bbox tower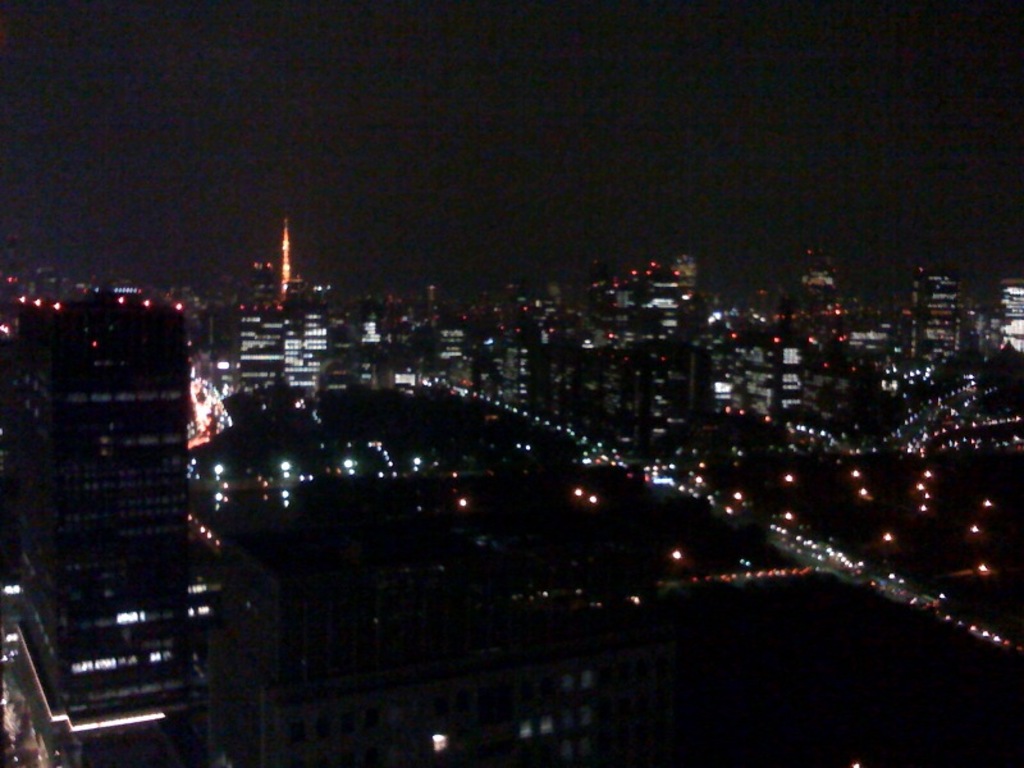
Rect(285, 282, 333, 396)
